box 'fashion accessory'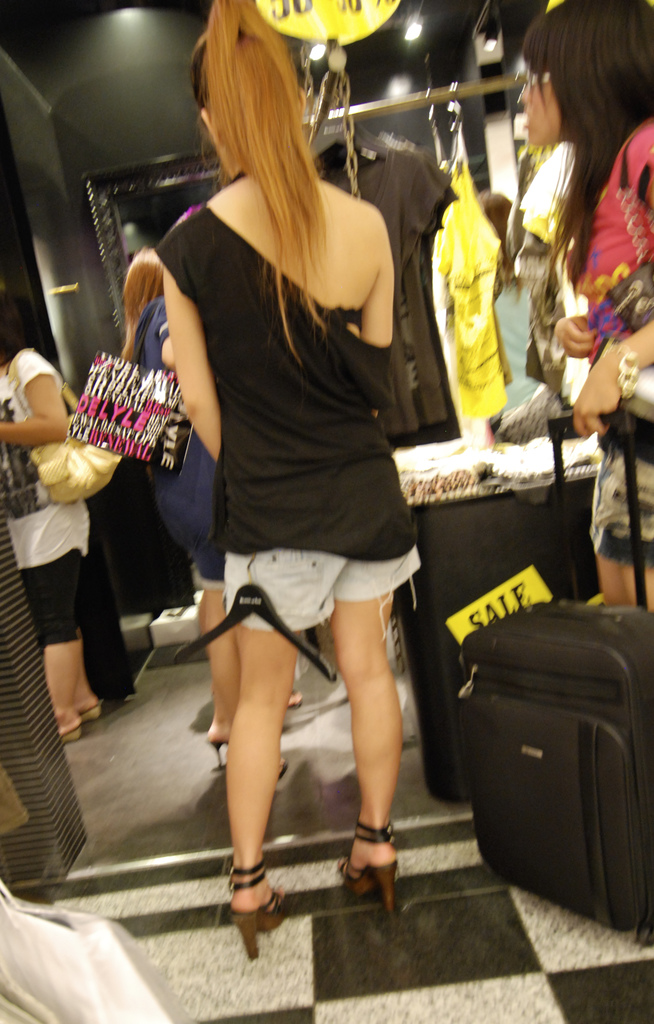
bbox=(63, 723, 84, 745)
